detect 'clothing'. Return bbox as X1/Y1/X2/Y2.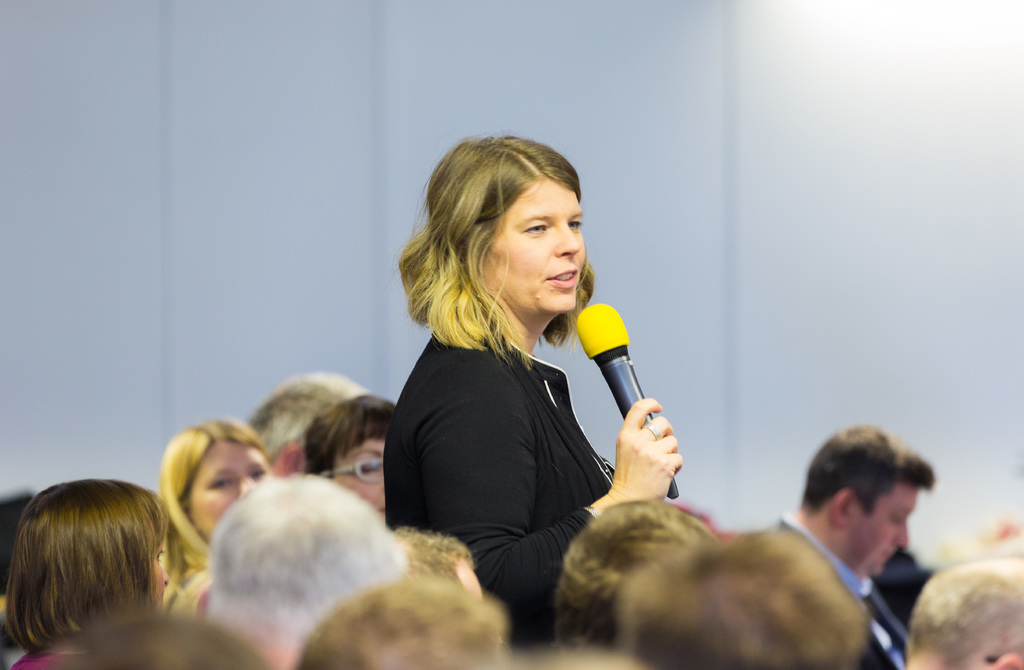
383/316/619/650.
